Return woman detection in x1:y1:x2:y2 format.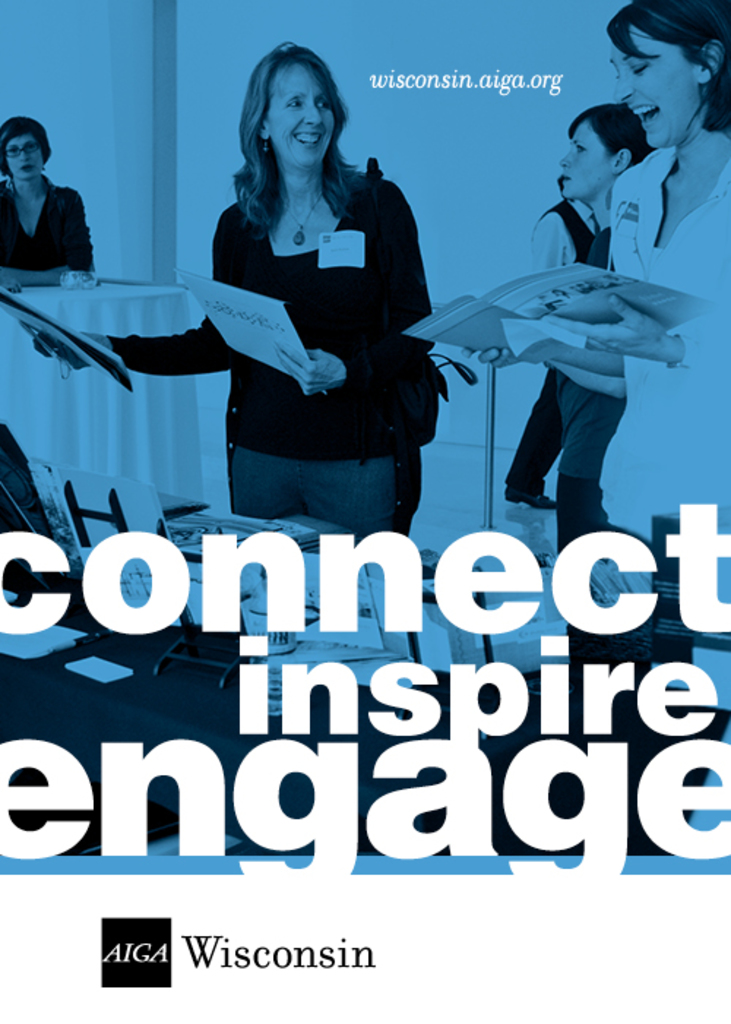
456:0:730:601.
